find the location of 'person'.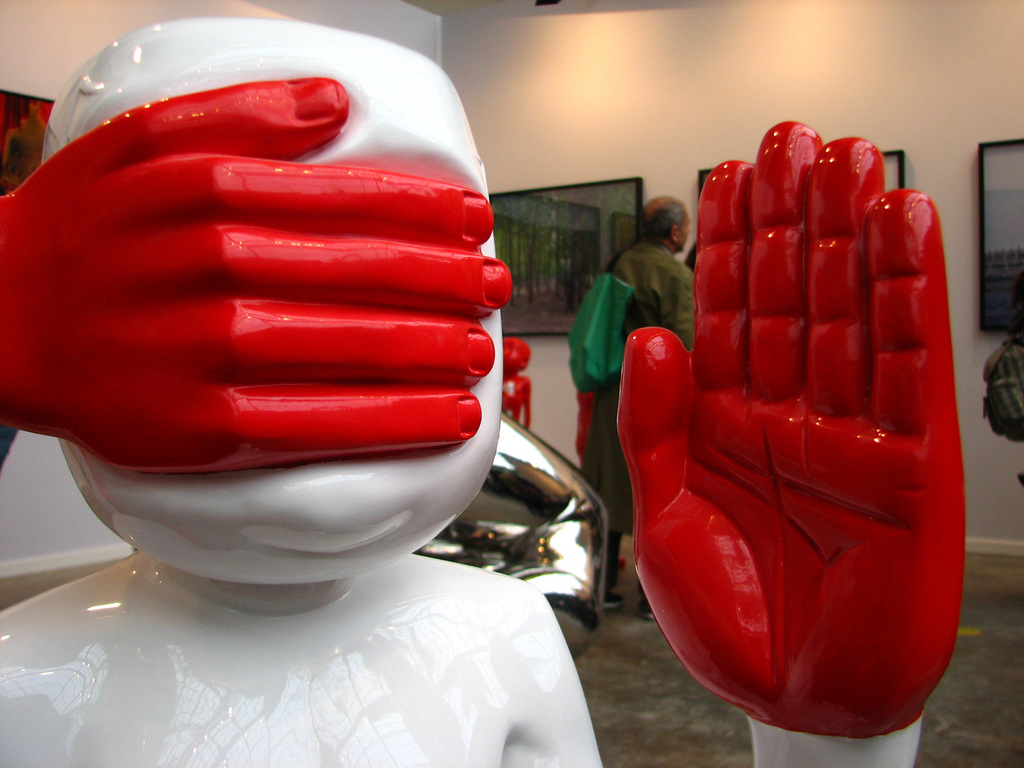
Location: select_region(0, 18, 971, 767).
